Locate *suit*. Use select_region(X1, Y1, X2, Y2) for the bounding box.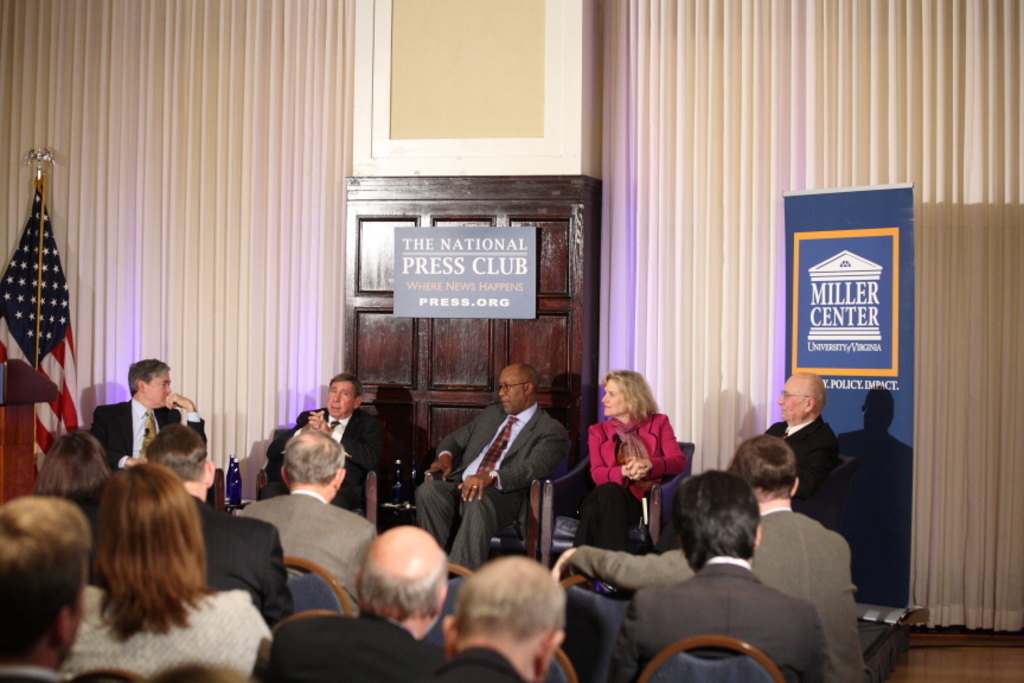
select_region(89, 397, 207, 472).
